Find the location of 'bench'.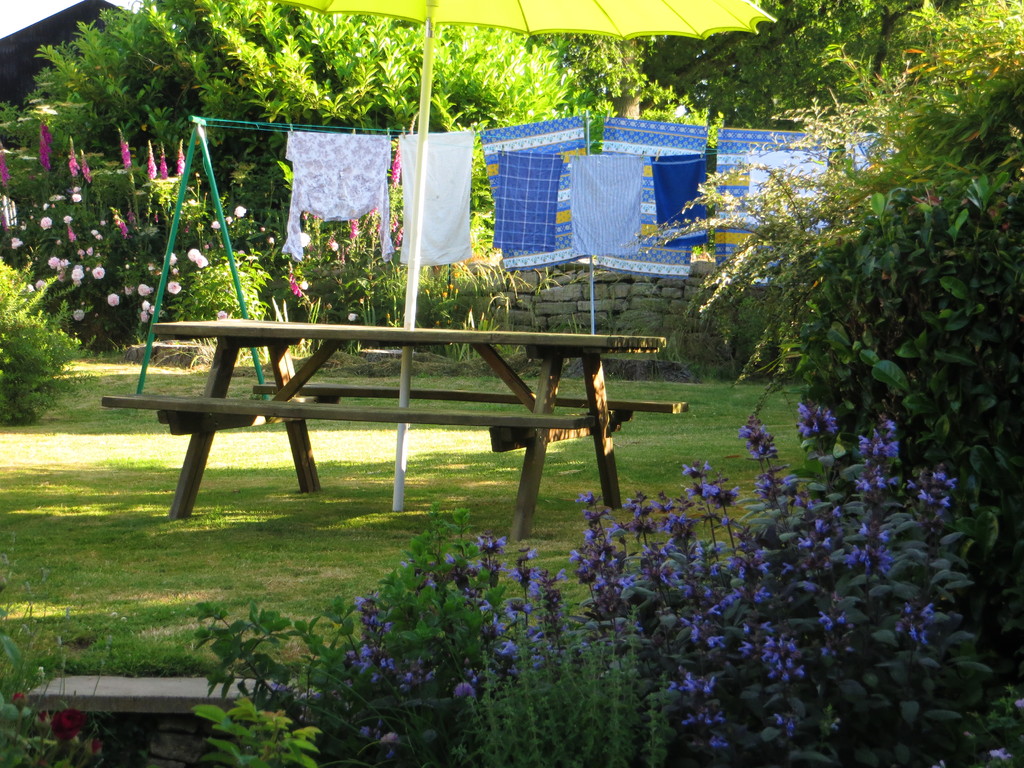
Location: <box>102,302,660,539</box>.
